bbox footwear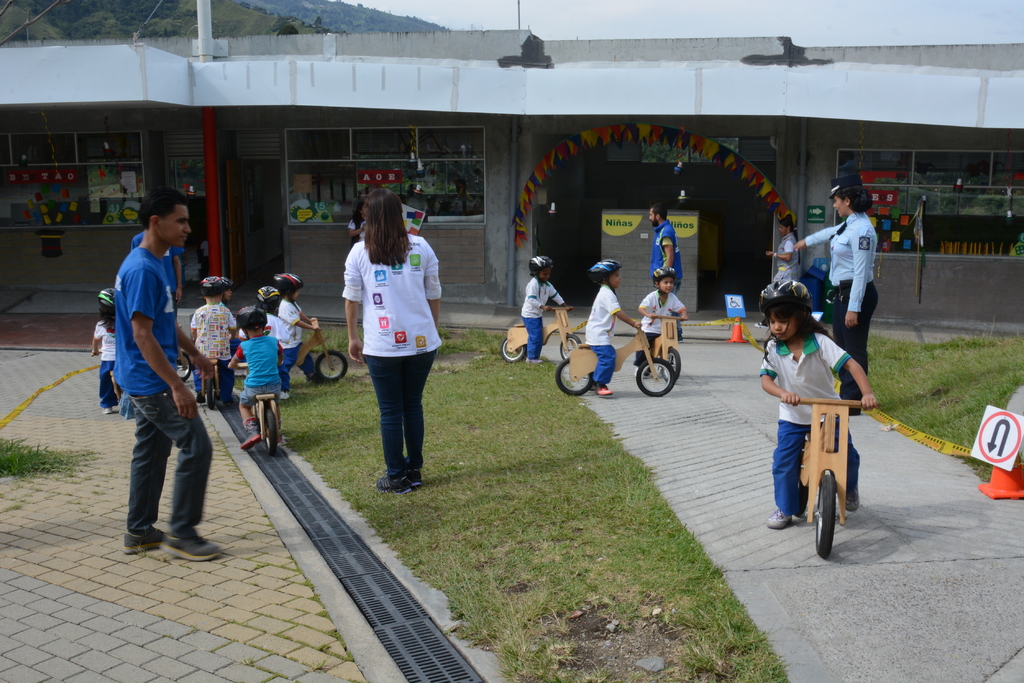
bbox(166, 536, 221, 565)
